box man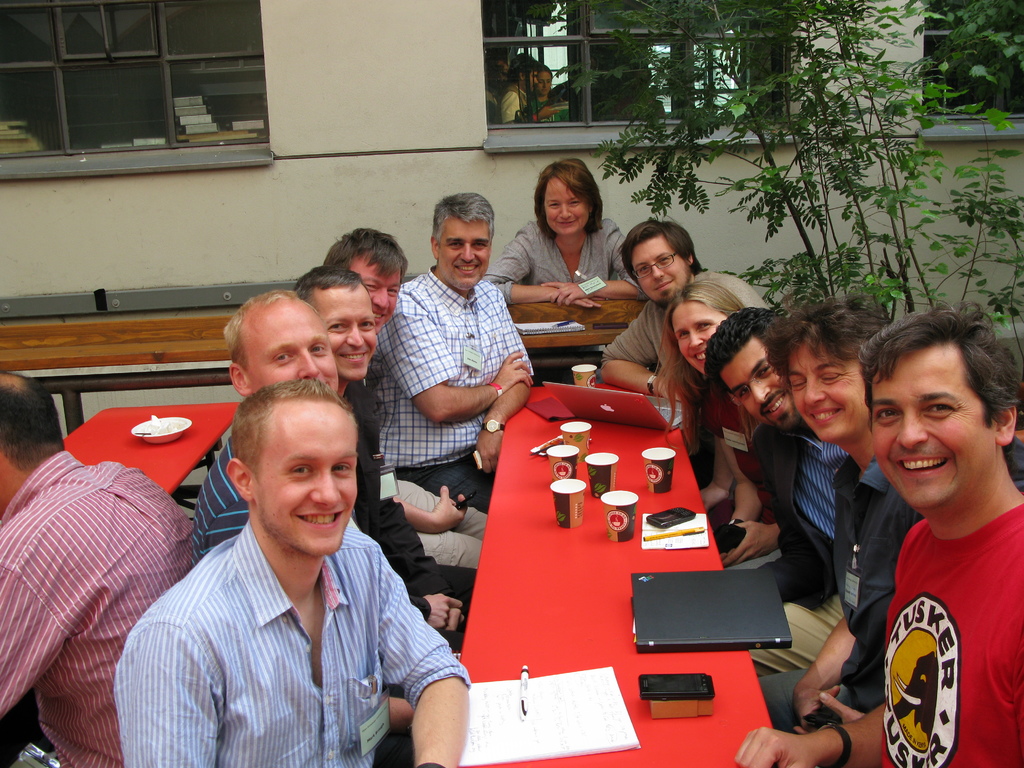
(x1=0, y1=373, x2=195, y2=767)
